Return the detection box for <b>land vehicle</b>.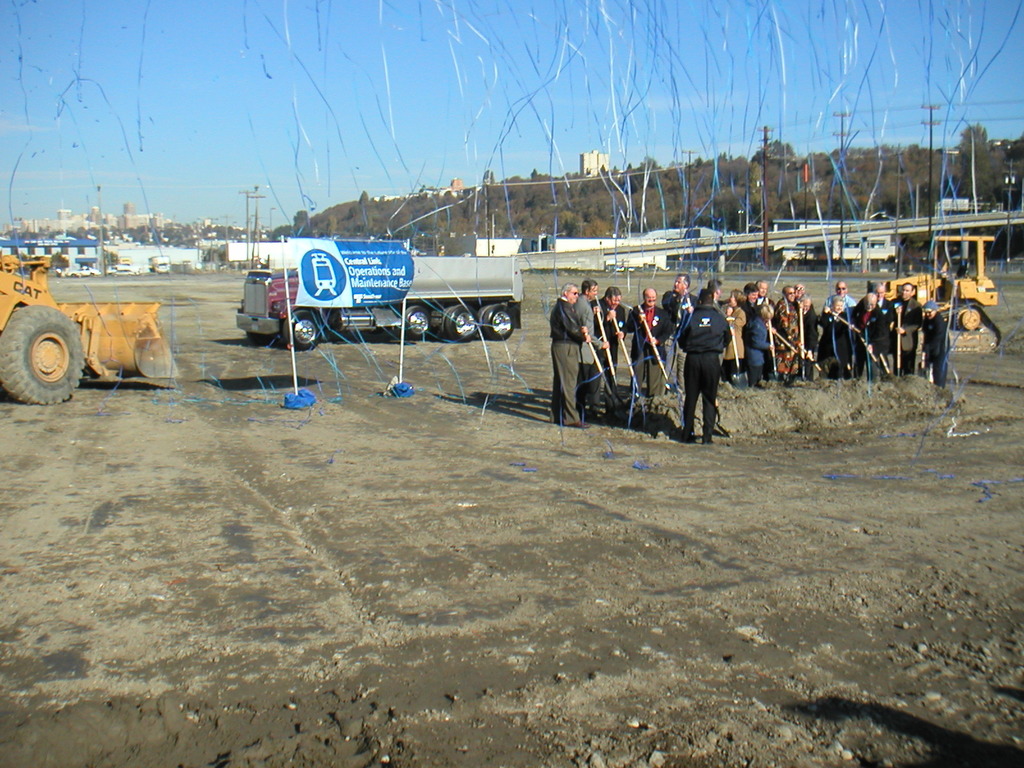
<box>72,264,102,276</box>.
